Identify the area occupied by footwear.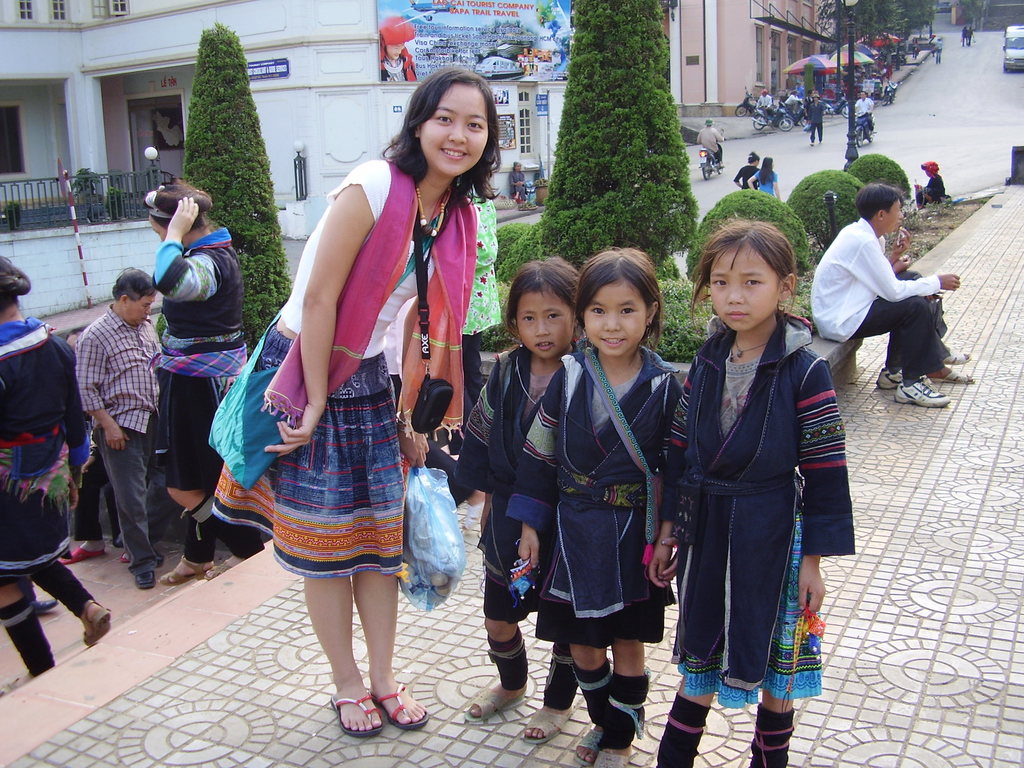
Area: left=202, top=550, right=244, bottom=582.
